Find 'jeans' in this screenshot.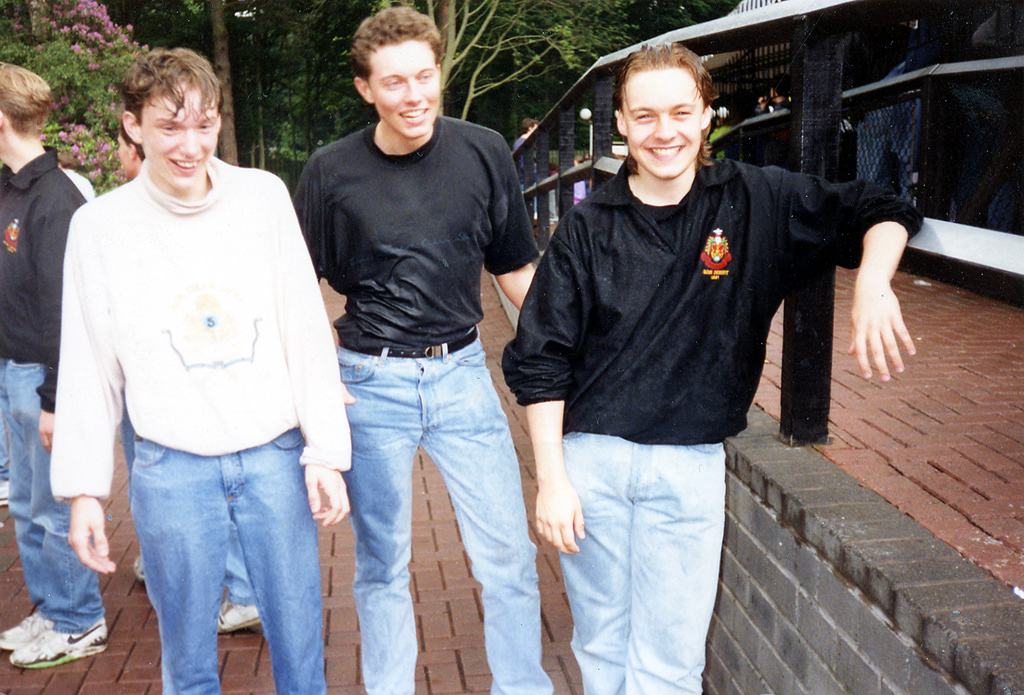
The bounding box for 'jeans' is box(224, 526, 252, 611).
